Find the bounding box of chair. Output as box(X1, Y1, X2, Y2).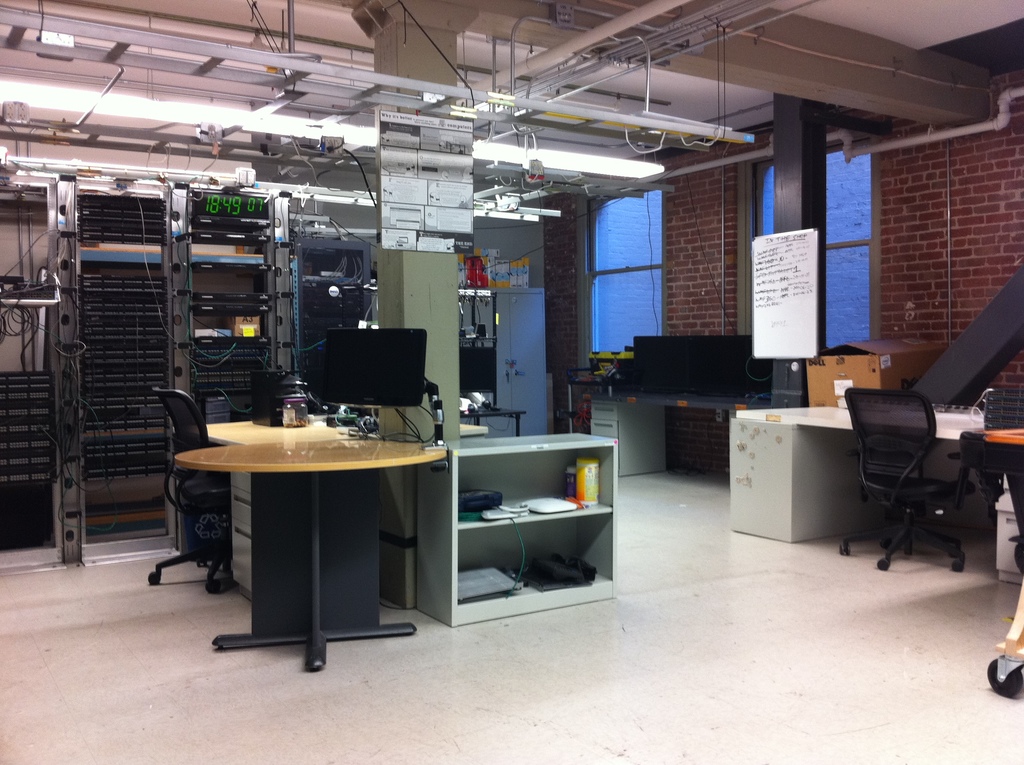
box(854, 366, 996, 585).
